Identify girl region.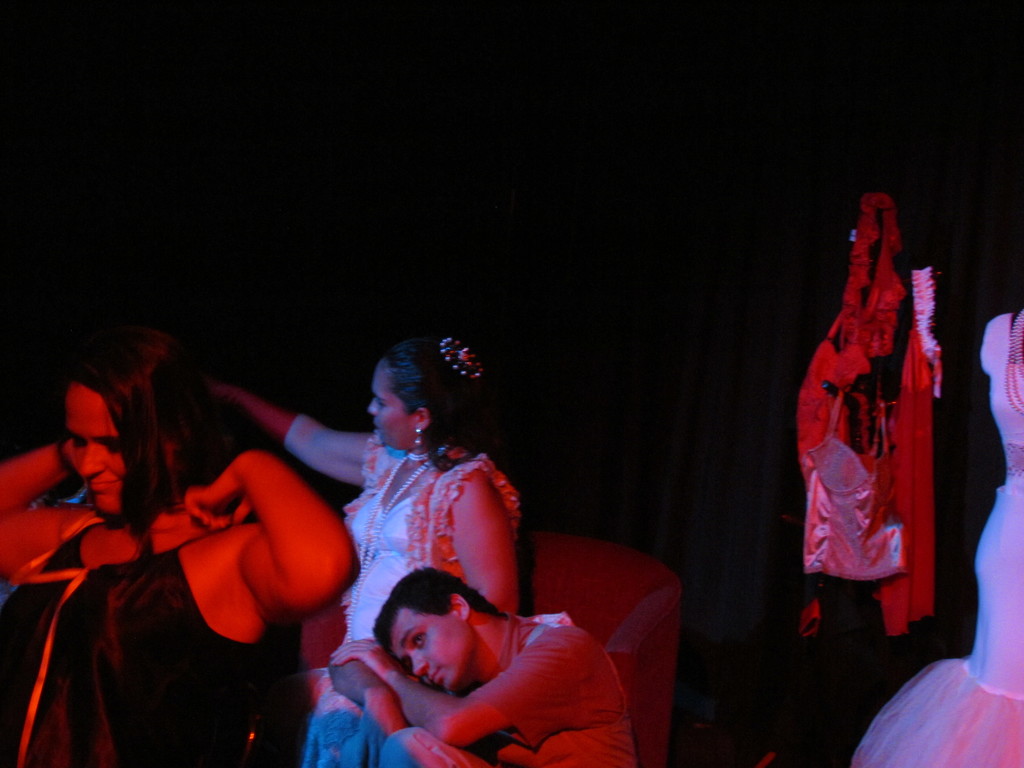
Region: select_region(0, 324, 357, 767).
